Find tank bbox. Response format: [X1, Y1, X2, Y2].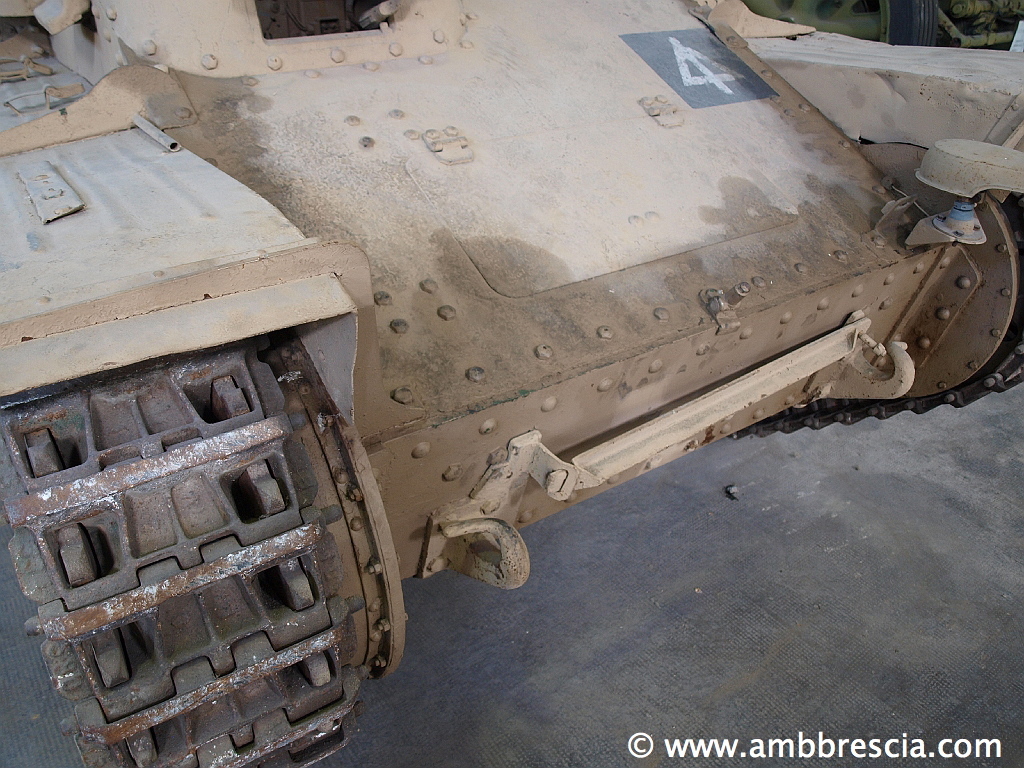
[0, 0, 1023, 767].
